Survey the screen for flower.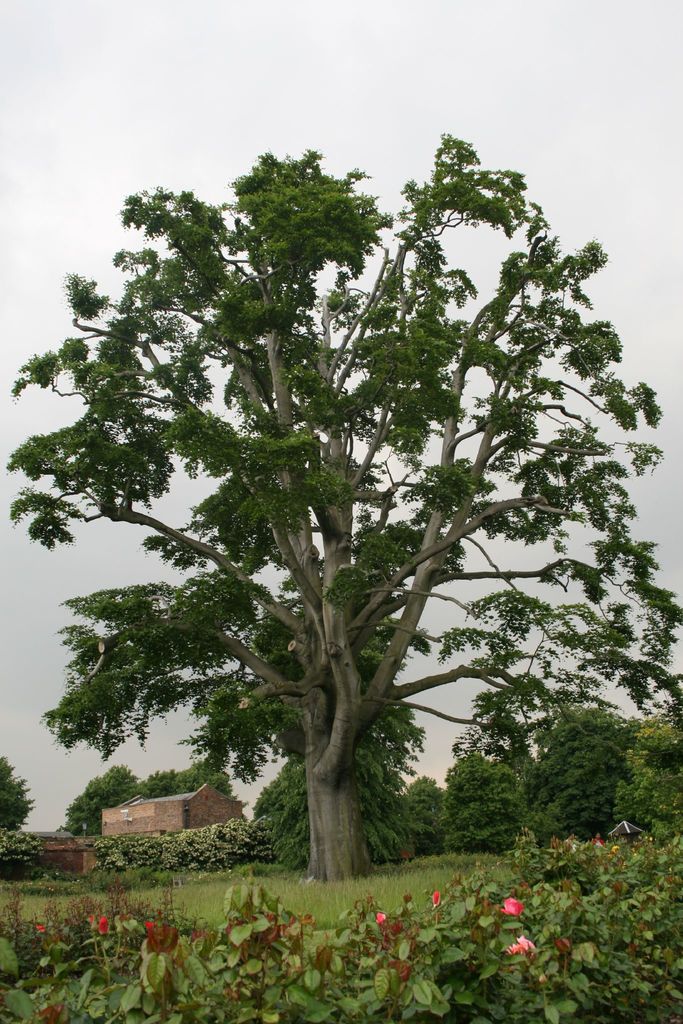
Survey found: left=611, top=844, right=621, bottom=856.
